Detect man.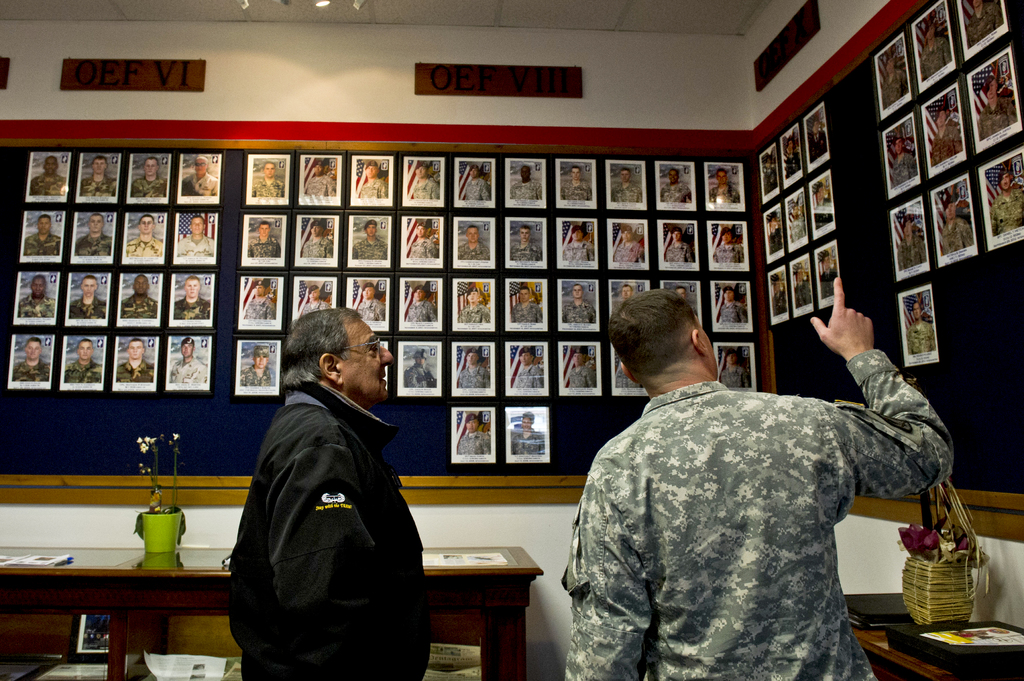
Detected at [x1=797, y1=264, x2=810, y2=308].
